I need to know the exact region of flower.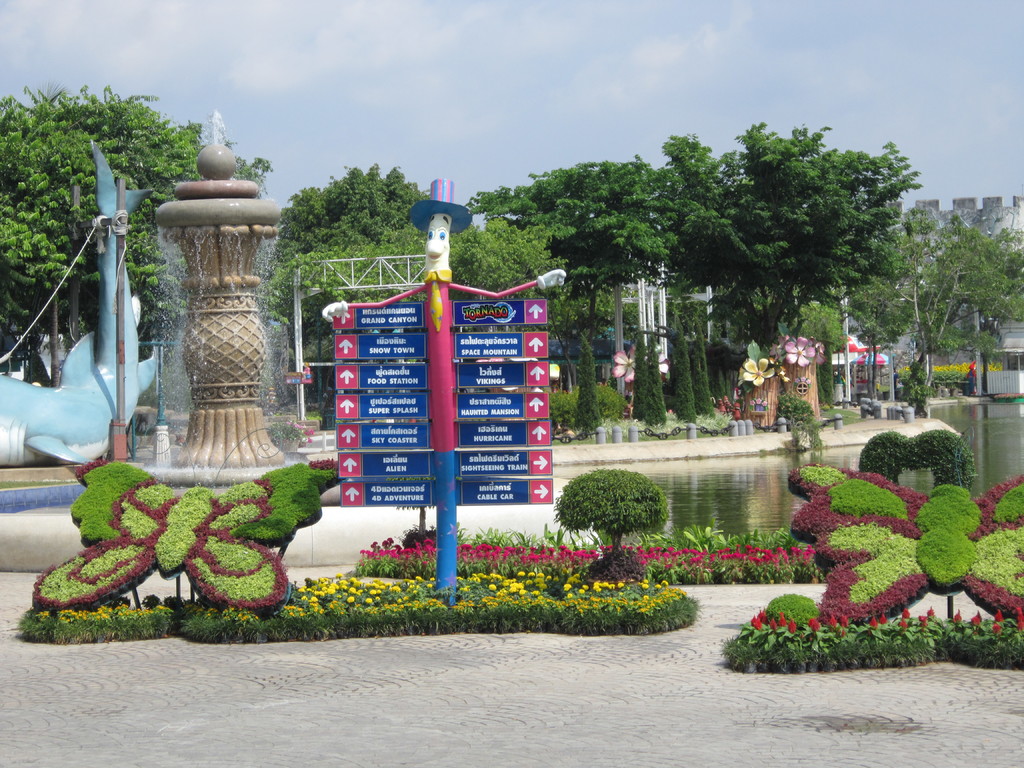
Region: pyautogui.locateOnScreen(774, 365, 791, 381).
